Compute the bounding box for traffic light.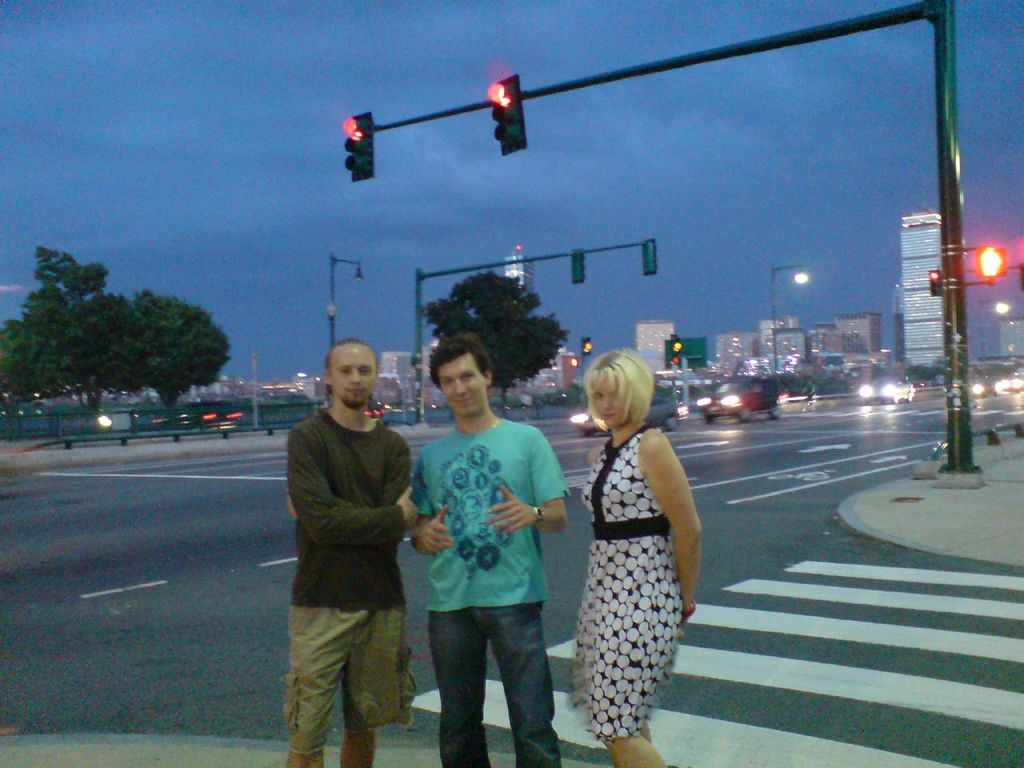
locate(670, 342, 682, 368).
